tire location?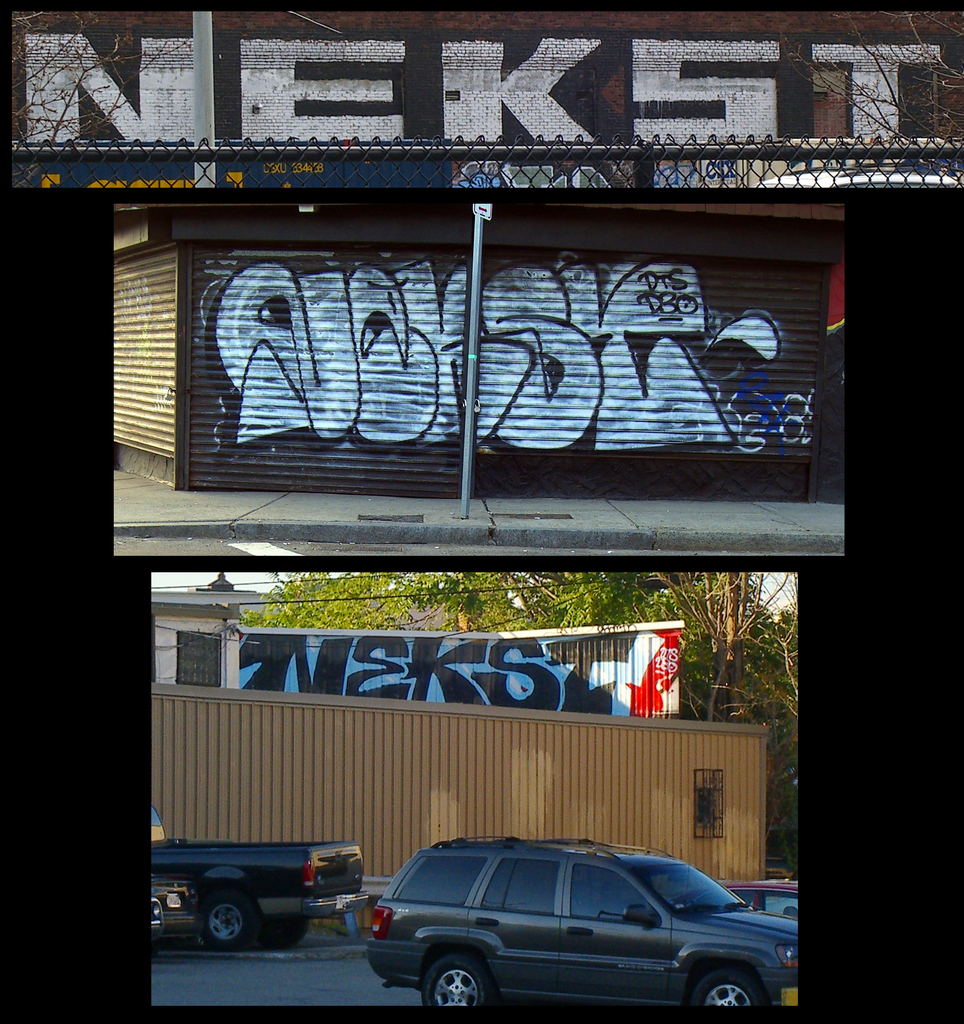
x1=685, y1=970, x2=769, y2=1014
